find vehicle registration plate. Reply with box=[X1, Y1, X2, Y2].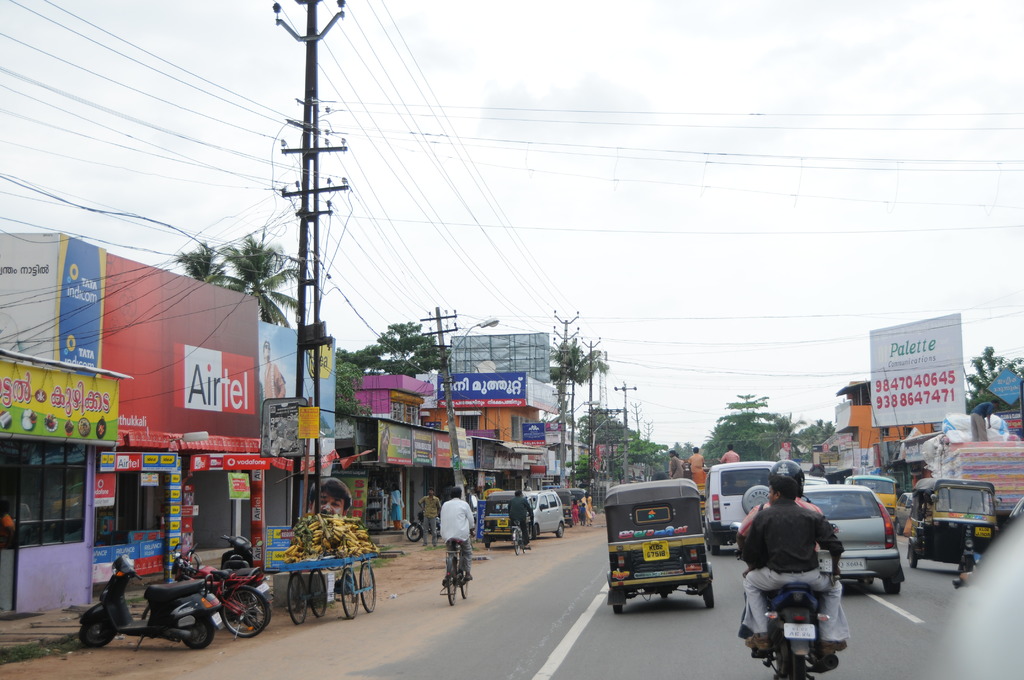
box=[642, 539, 671, 562].
